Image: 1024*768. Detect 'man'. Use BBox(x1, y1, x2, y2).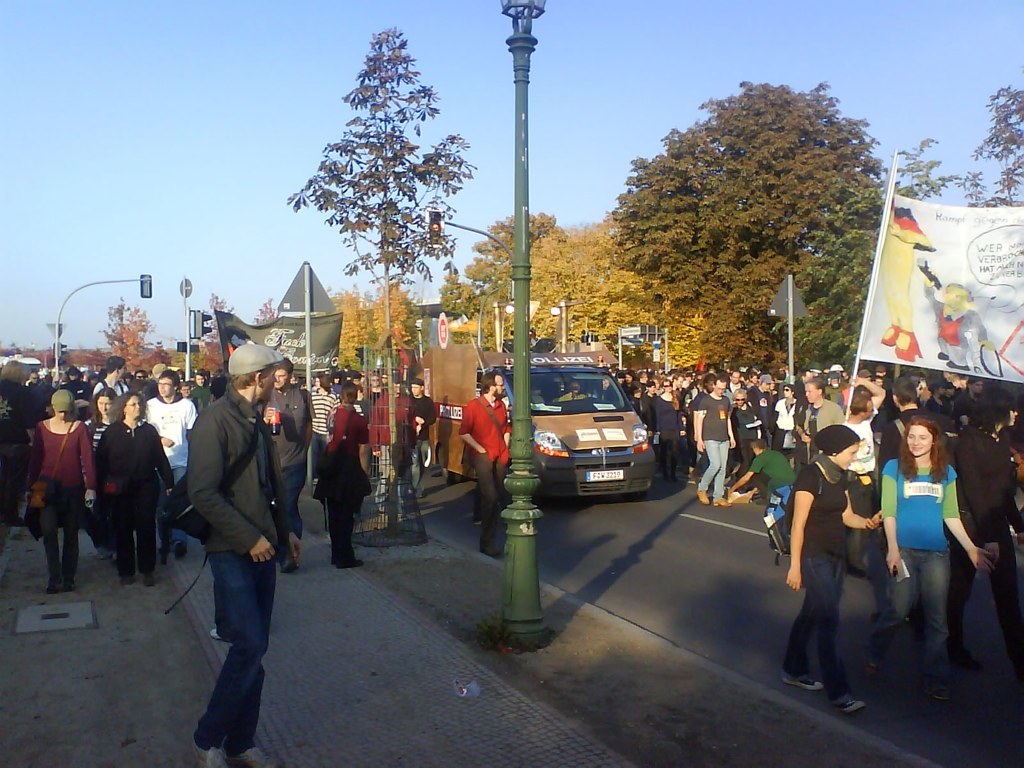
BBox(793, 376, 845, 463).
